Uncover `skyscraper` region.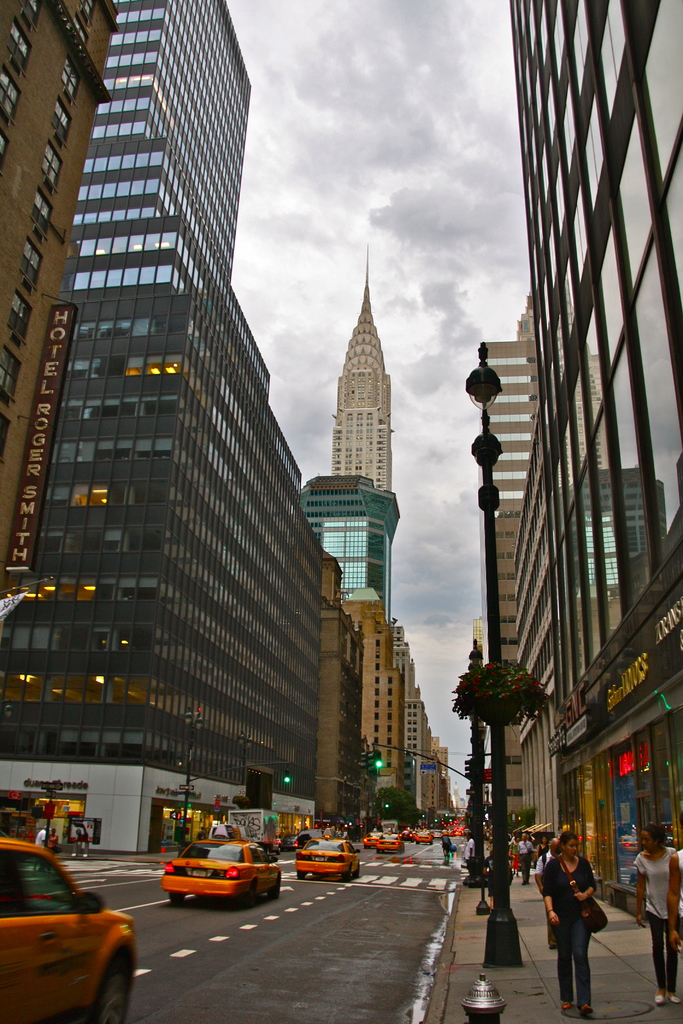
Uncovered: detection(351, 584, 456, 818).
